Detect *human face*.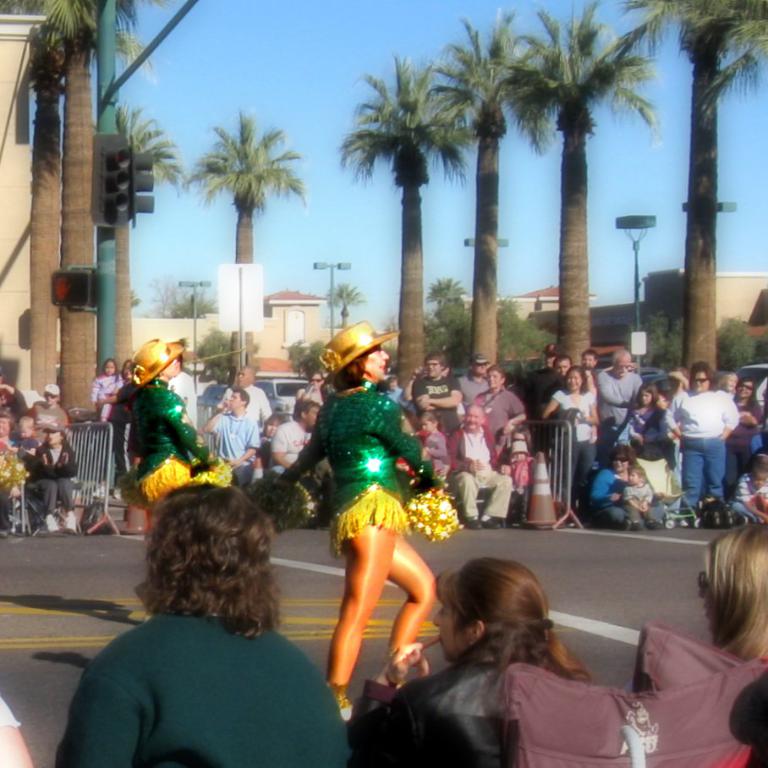
Detected at l=749, t=471, r=767, b=490.
